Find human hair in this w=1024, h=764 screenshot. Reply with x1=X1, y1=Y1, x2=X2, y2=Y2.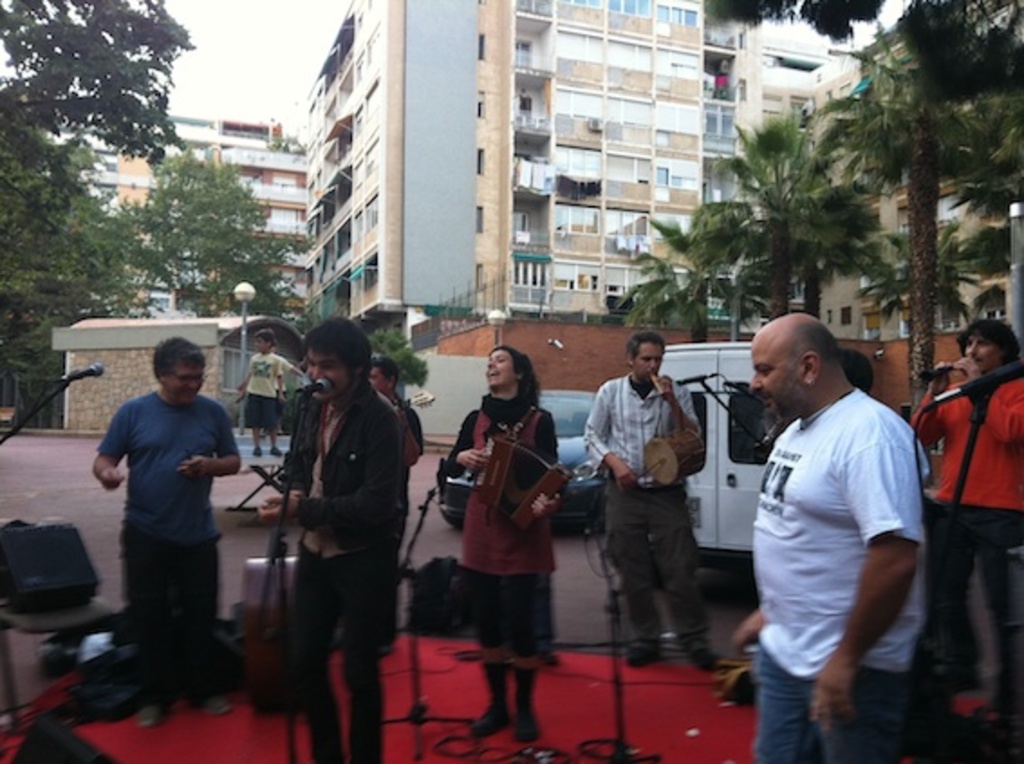
x1=628, y1=332, x2=663, y2=361.
